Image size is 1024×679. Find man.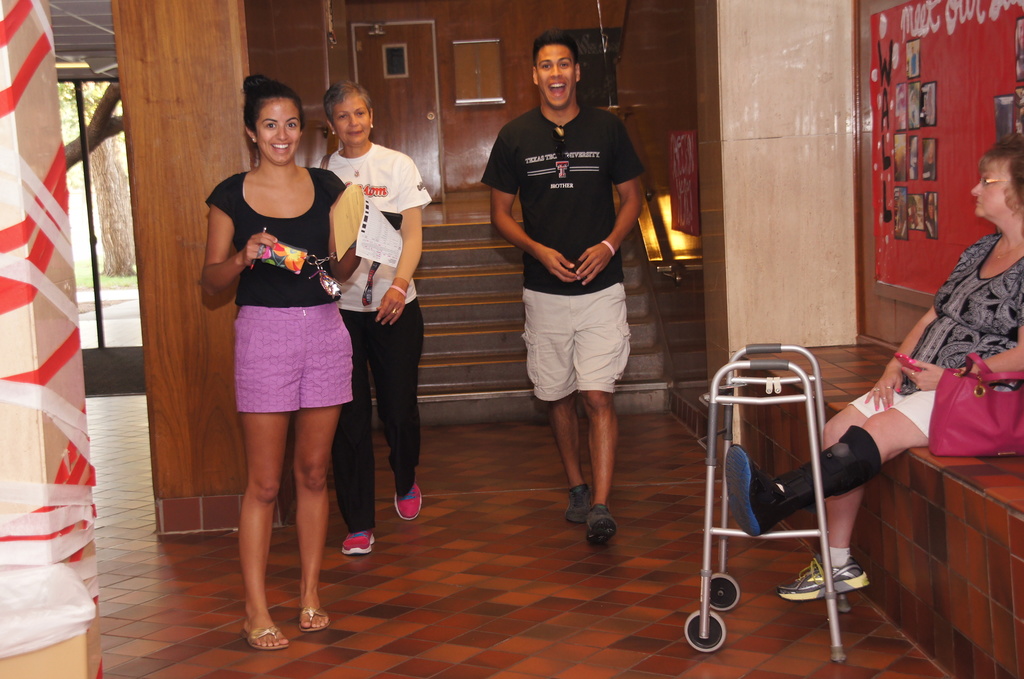
(490, 29, 666, 543).
